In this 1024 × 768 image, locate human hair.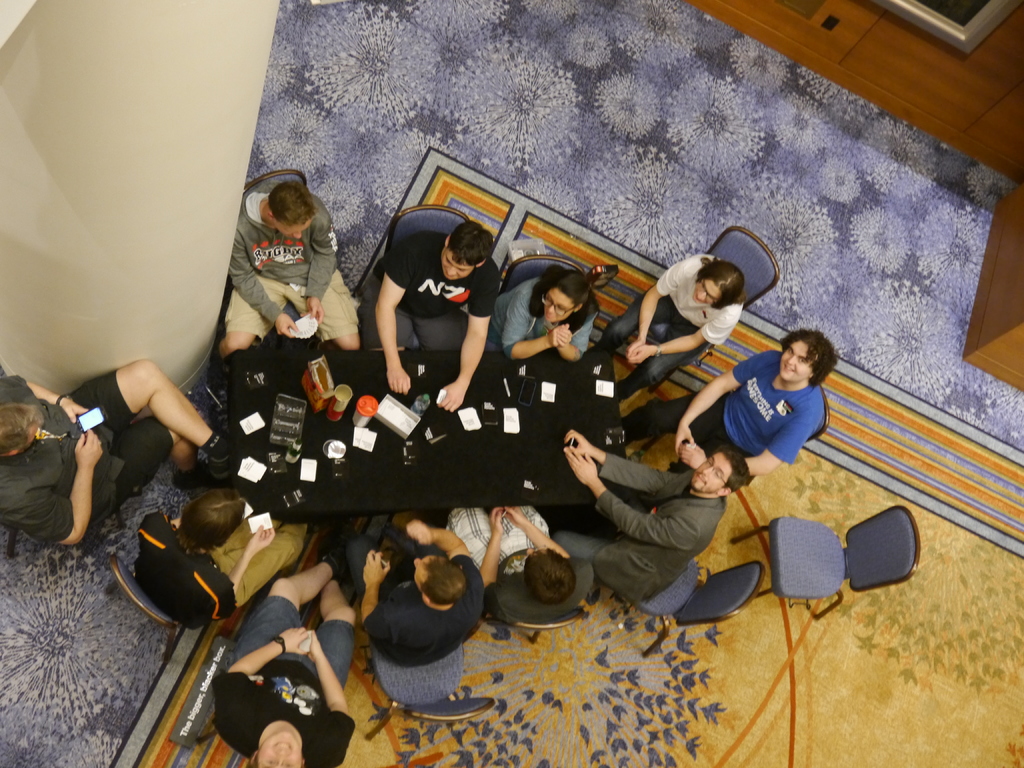
Bounding box: detection(177, 491, 244, 554).
